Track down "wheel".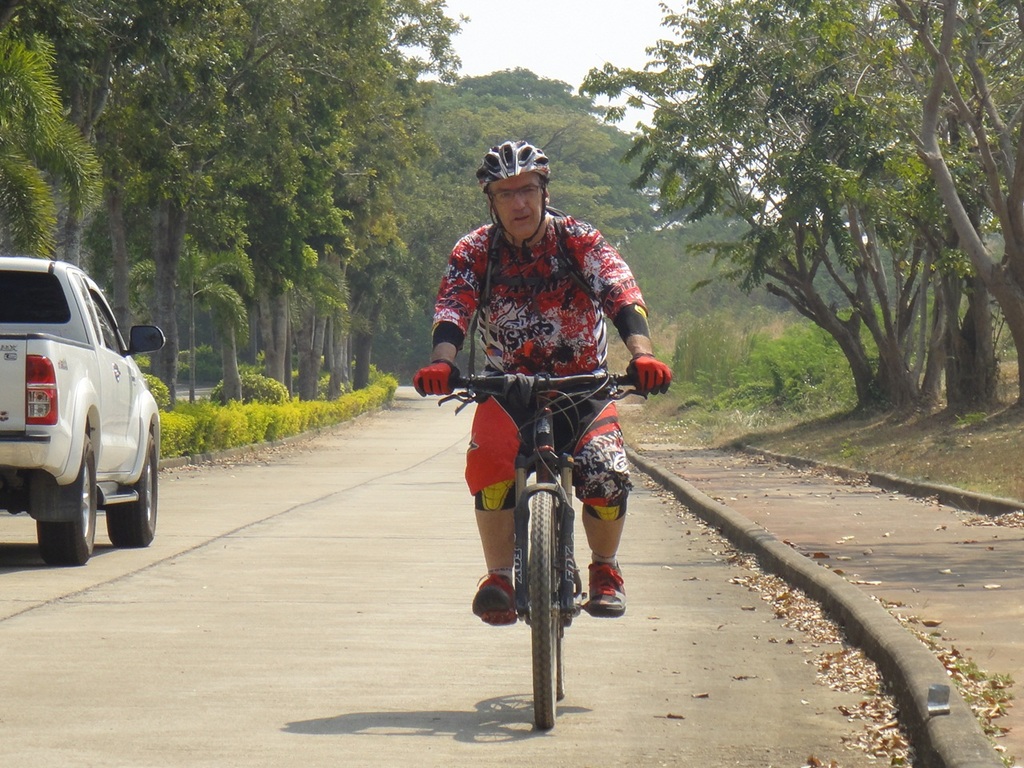
Tracked to bbox=(561, 506, 575, 700).
